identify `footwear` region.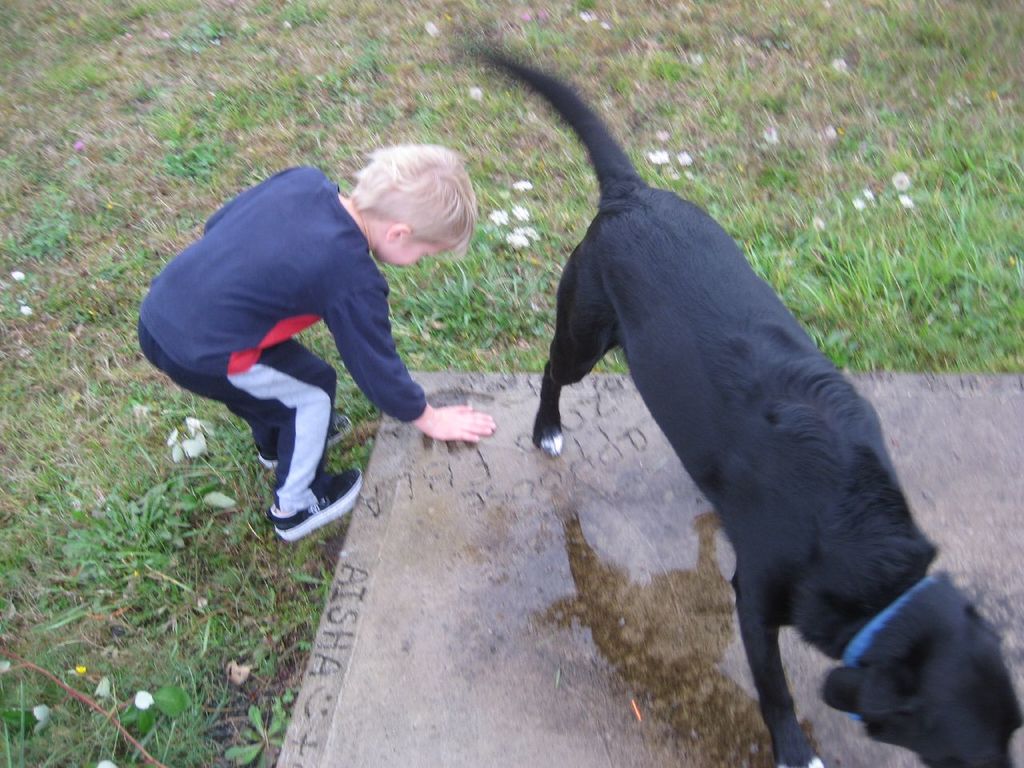
Region: BBox(249, 462, 356, 537).
